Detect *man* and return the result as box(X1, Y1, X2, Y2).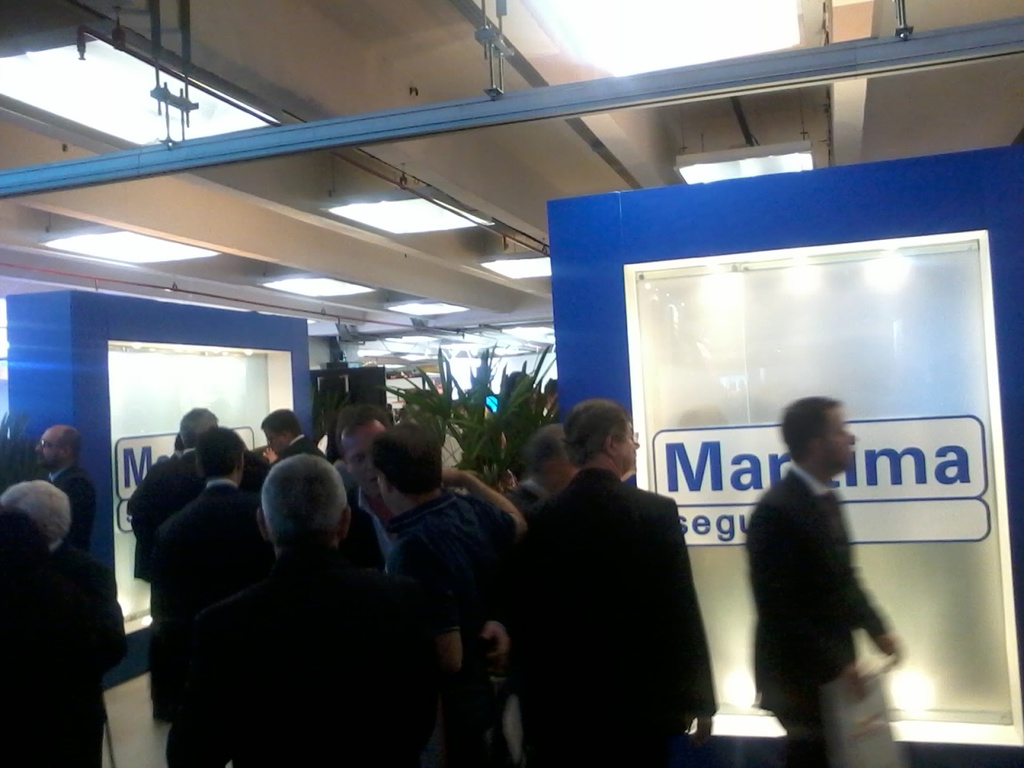
box(366, 419, 519, 767).
